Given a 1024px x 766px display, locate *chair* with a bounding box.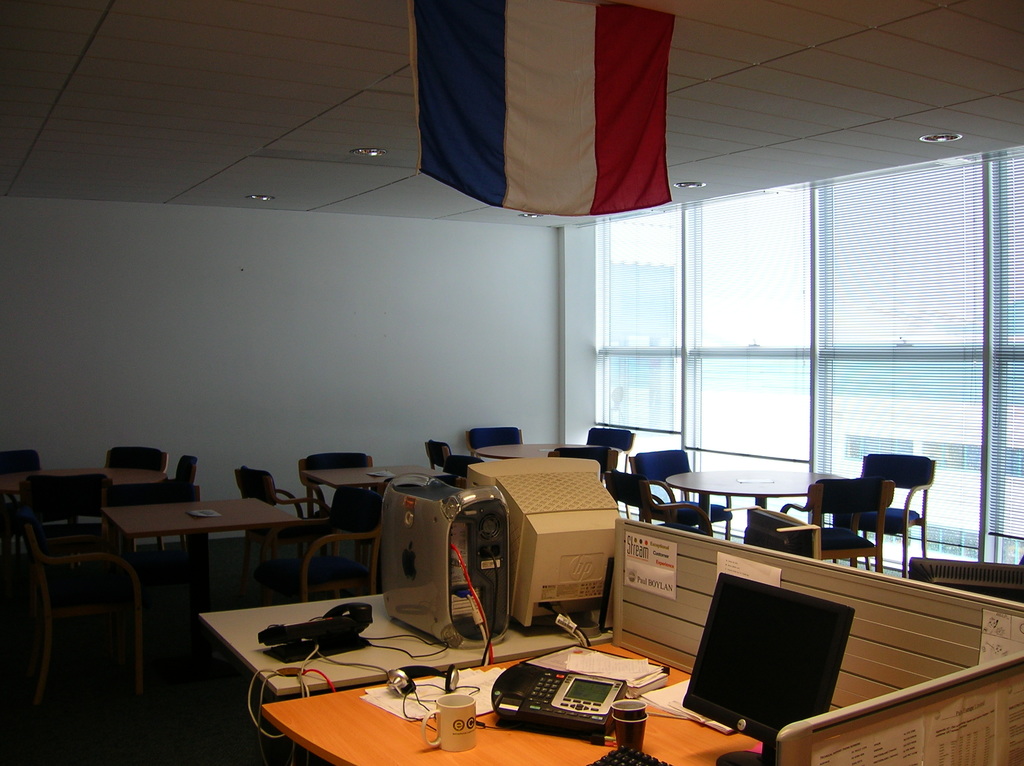
Located: region(100, 449, 170, 565).
